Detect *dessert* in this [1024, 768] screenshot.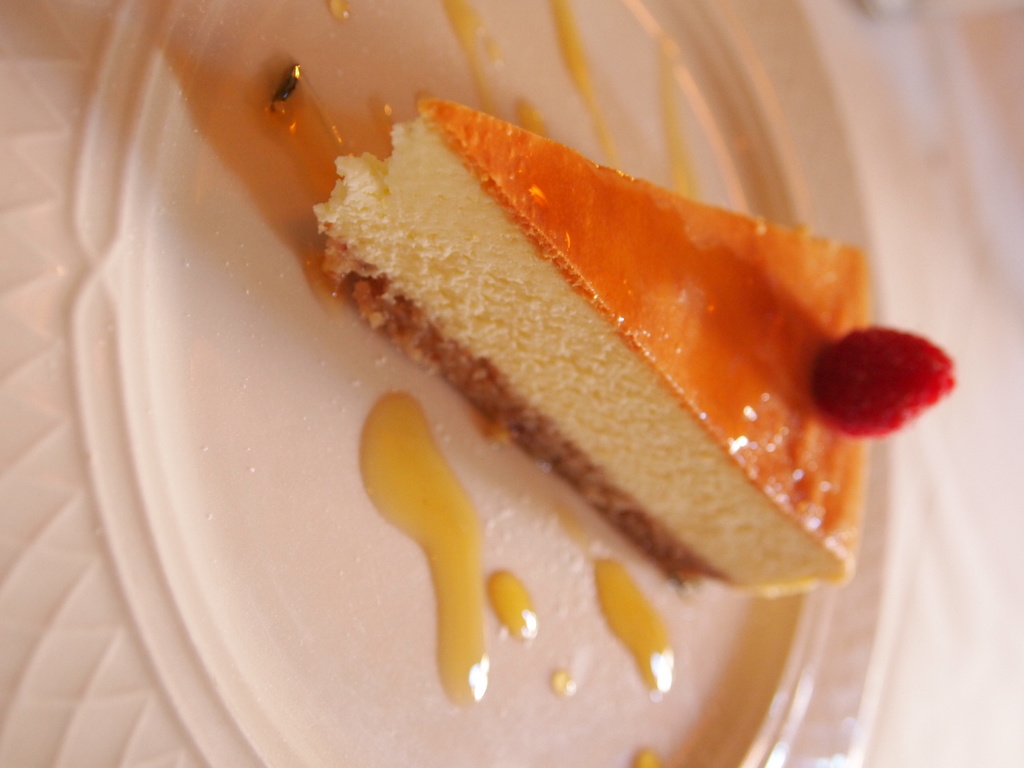
Detection: x1=303 y1=98 x2=957 y2=631.
